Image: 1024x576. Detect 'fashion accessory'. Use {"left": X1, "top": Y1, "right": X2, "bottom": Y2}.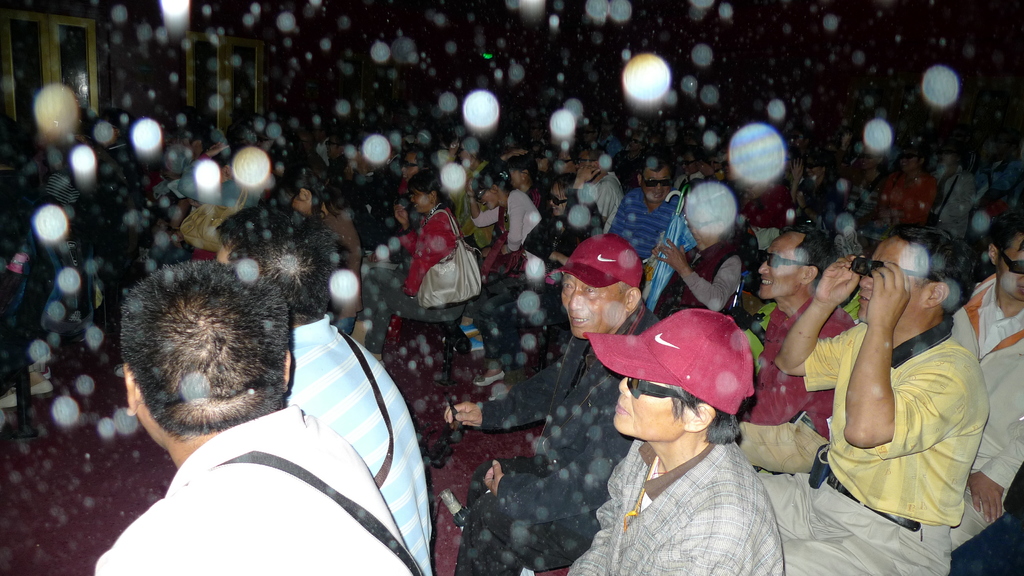
{"left": 558, "top": 228, "right": 645, "bottom": 285}.
